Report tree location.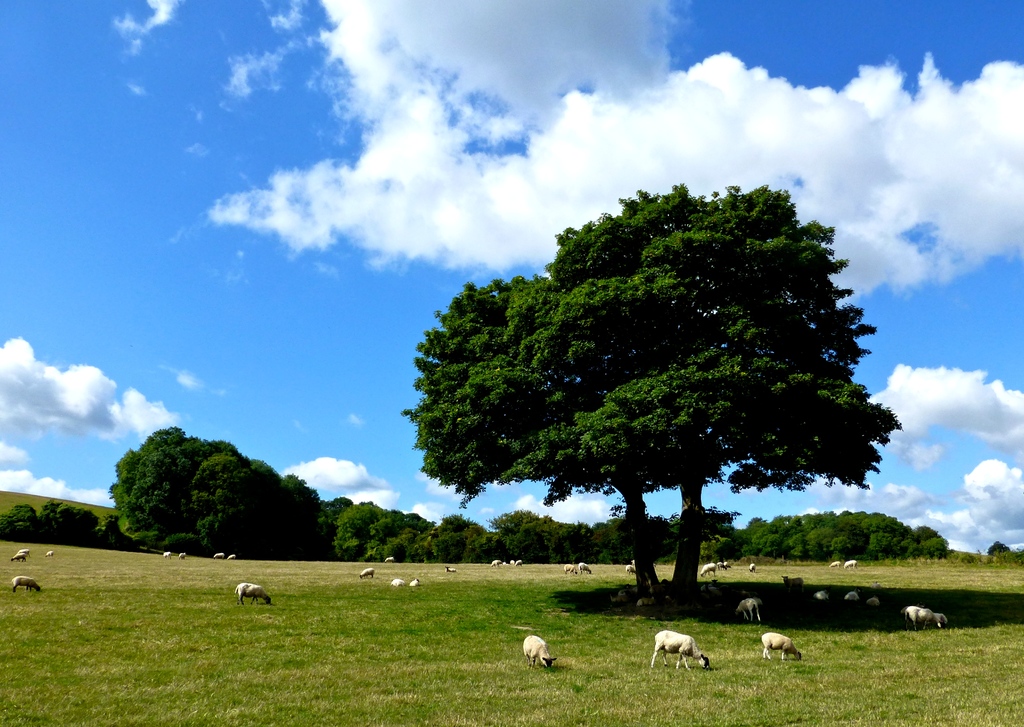
Report: box=[891, 512, 957, 559].
